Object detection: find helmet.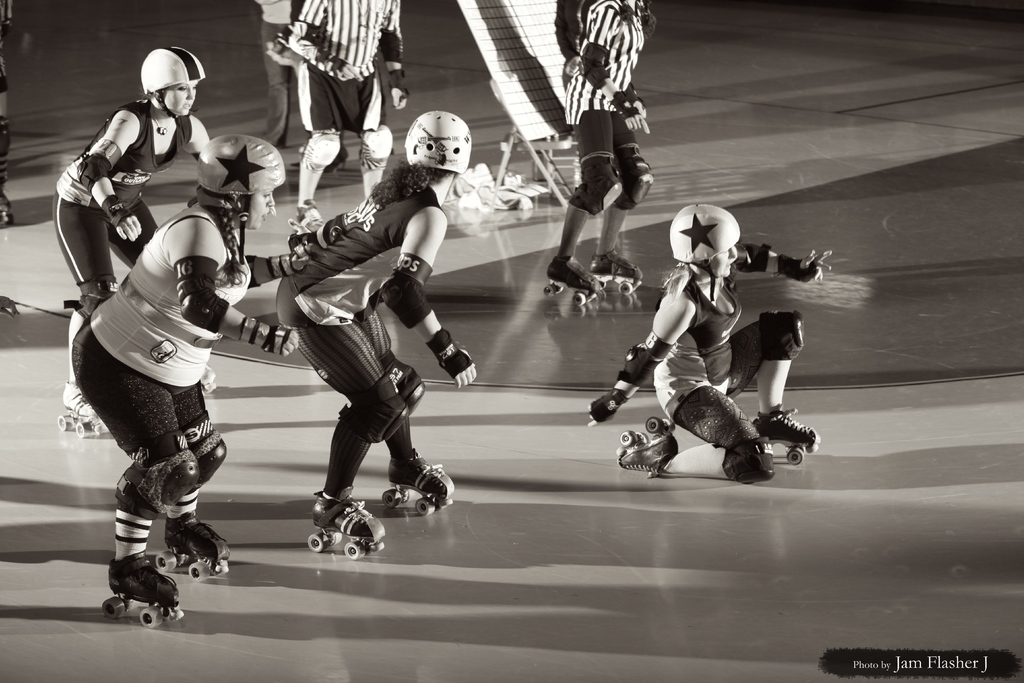
{"x1": 120, "y1": 42, "x2": 190, "y2": 117}.
